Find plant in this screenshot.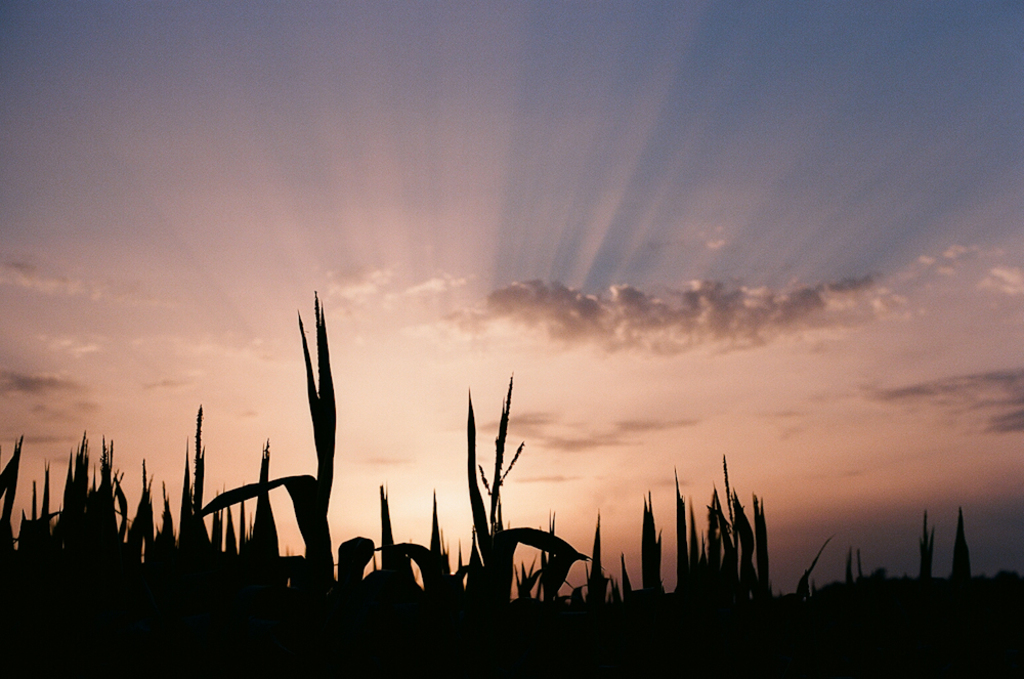
The bounding box for plant is locate(838, 543, 868, 582).
